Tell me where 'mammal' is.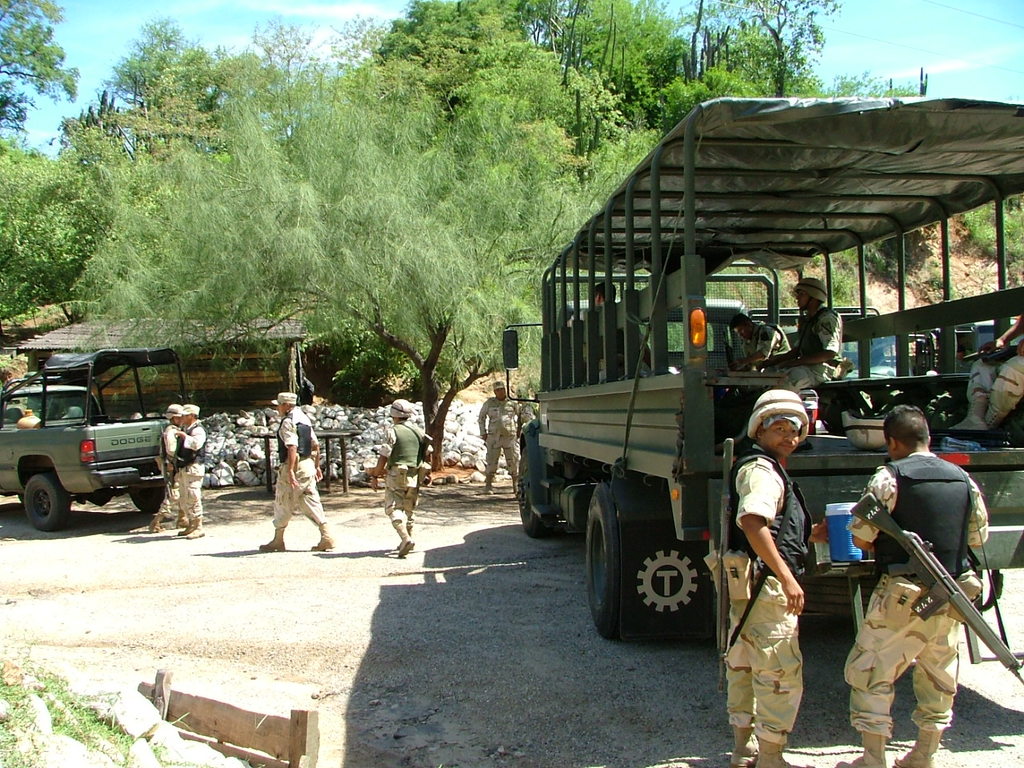
'mammal' is at rect(704, 386, 832, 766).
